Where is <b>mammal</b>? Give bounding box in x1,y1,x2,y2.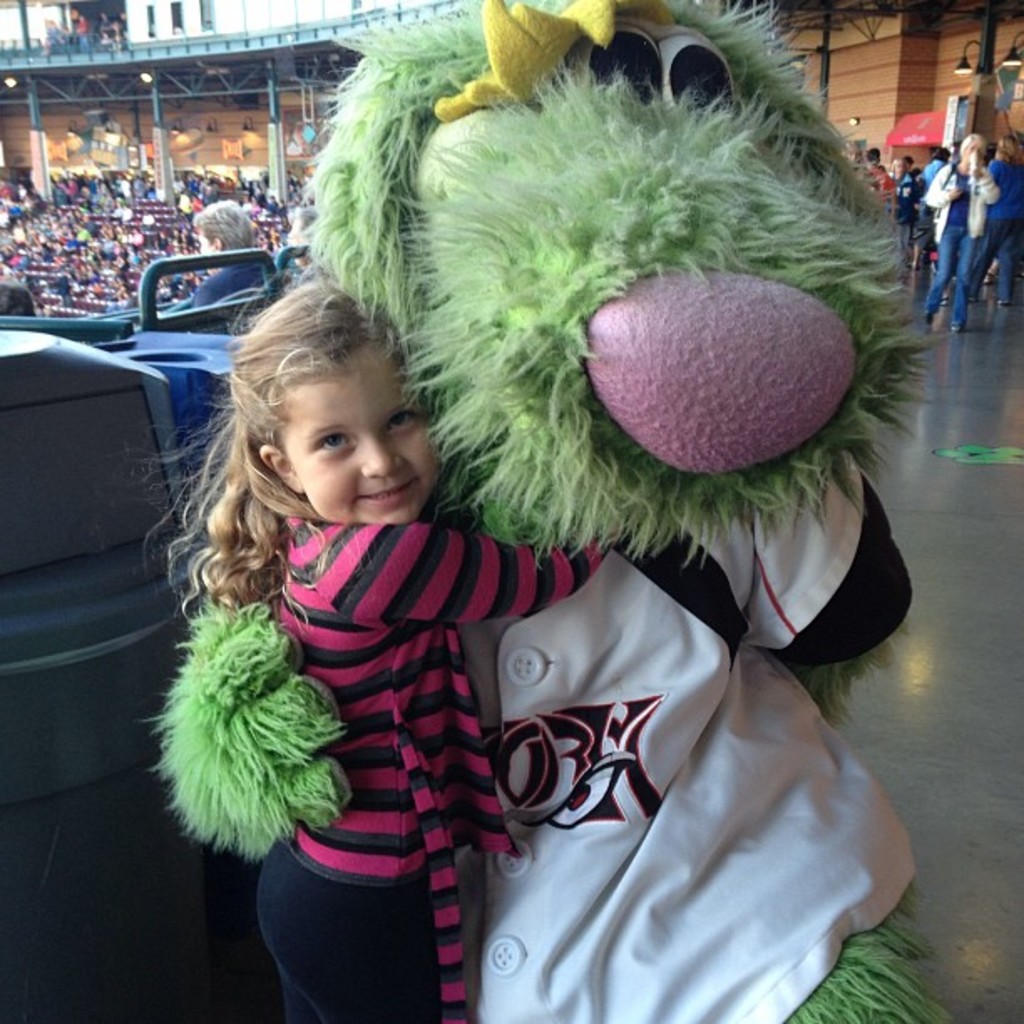
888,154,922,268.
